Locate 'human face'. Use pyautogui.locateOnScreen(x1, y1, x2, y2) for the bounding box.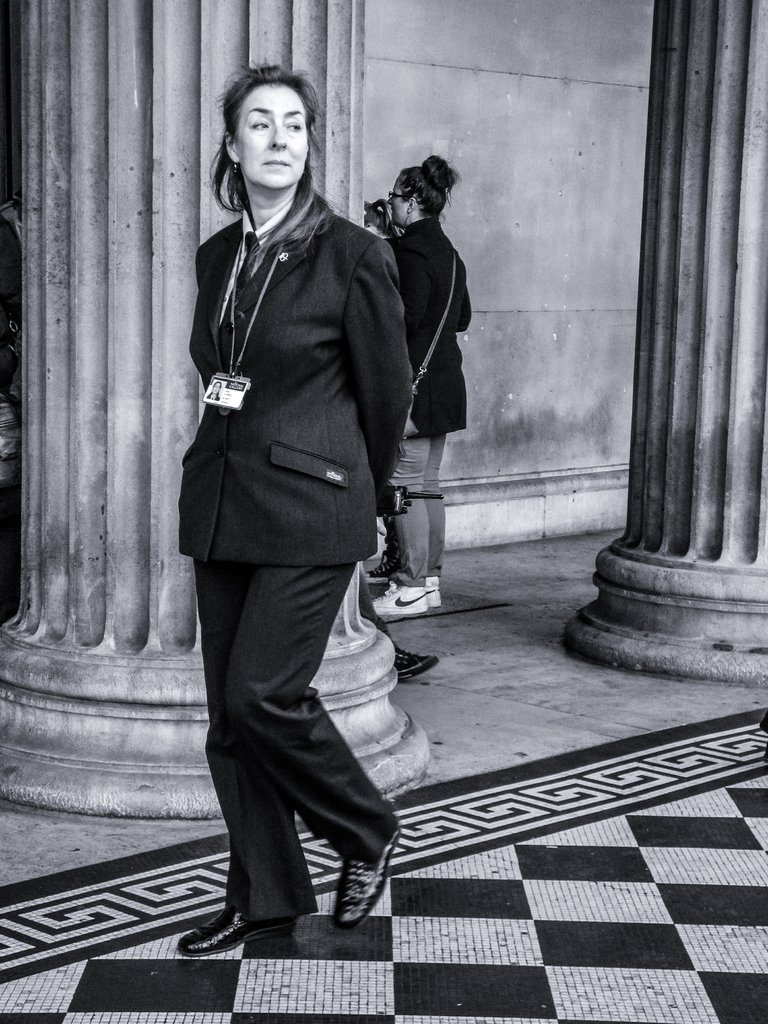
pyautogui.locateOnScreen(386, 178, 412, 220).
